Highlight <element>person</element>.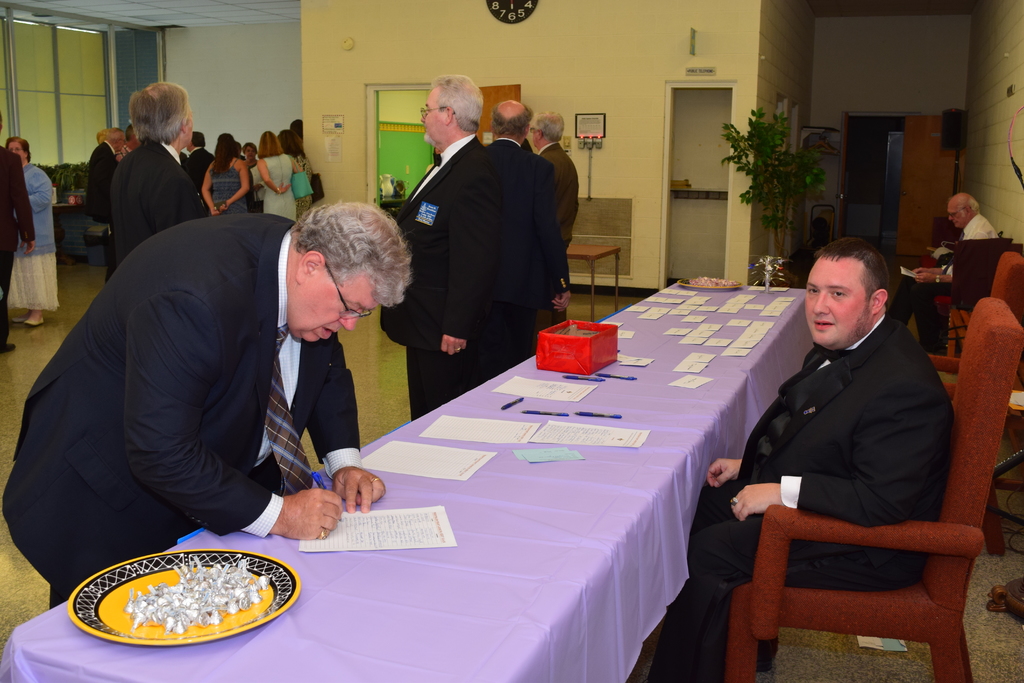
Highlighted region: {"left": 639, "top": 236, "right": 954, "bottom": 682}.
